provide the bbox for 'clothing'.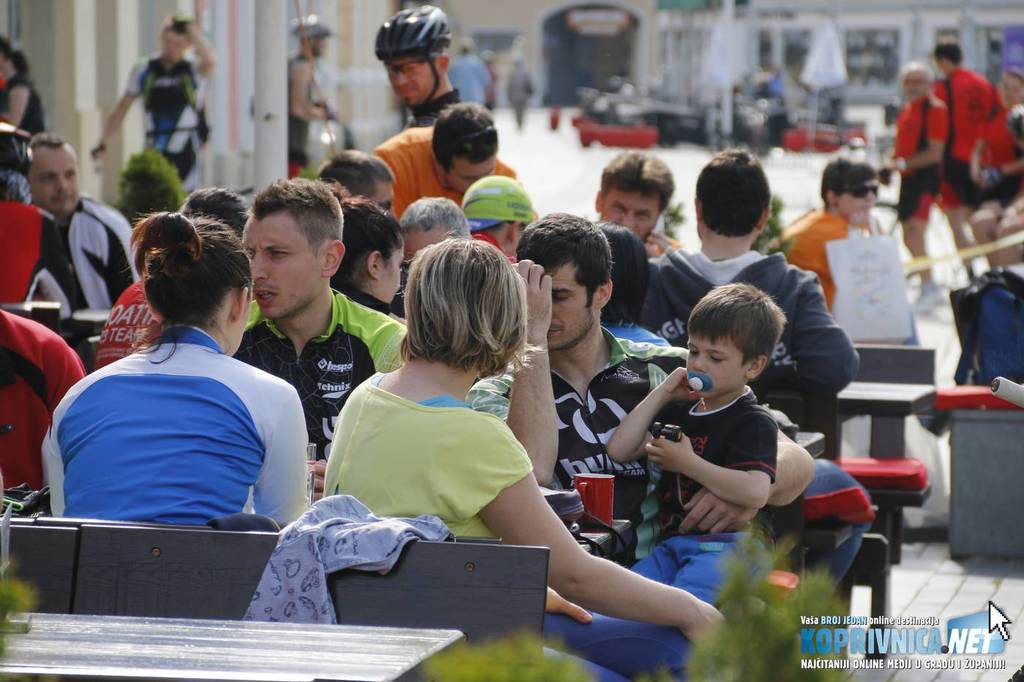
(left=443, top=54, right=489, bottom=102).
